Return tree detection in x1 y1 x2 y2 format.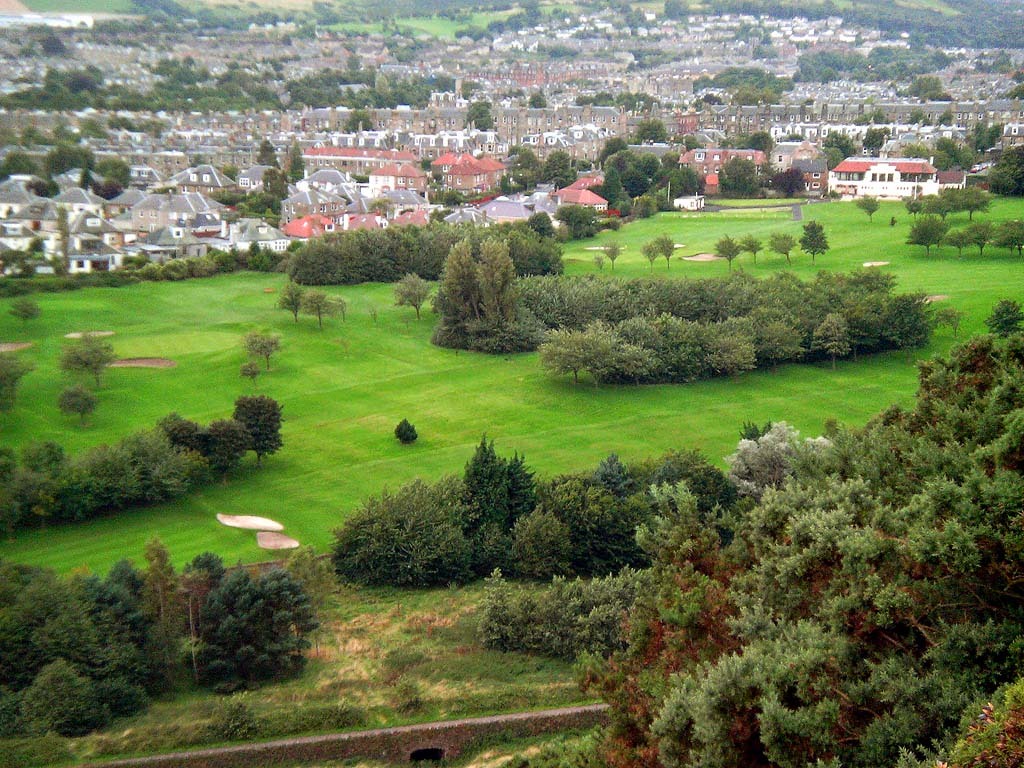
242 366 259 387.
